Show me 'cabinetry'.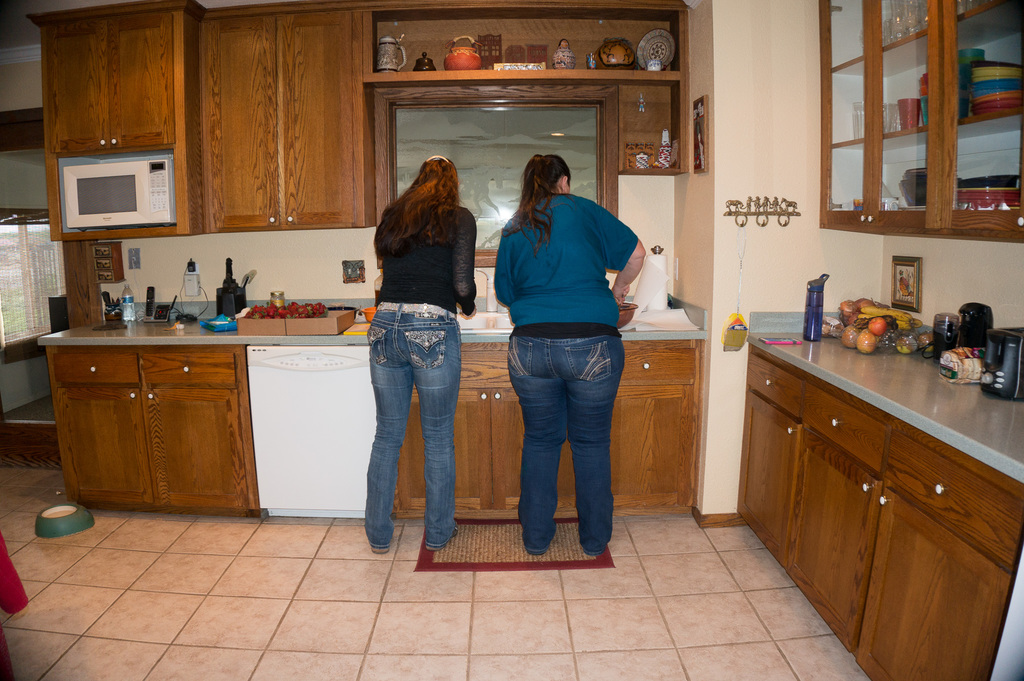
'cabinetry' is here: rect(199, 0, 374, 231).
